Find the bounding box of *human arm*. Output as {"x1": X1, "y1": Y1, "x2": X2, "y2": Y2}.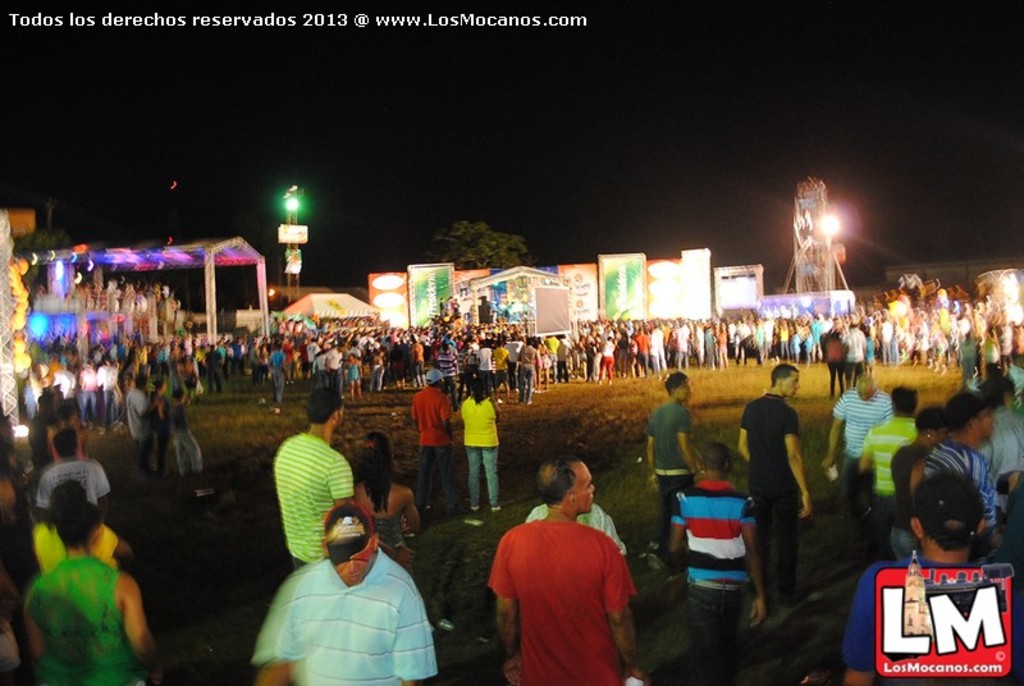
{"x1": 737, "y1": 402, "x2": 758, "y2": 463}.
